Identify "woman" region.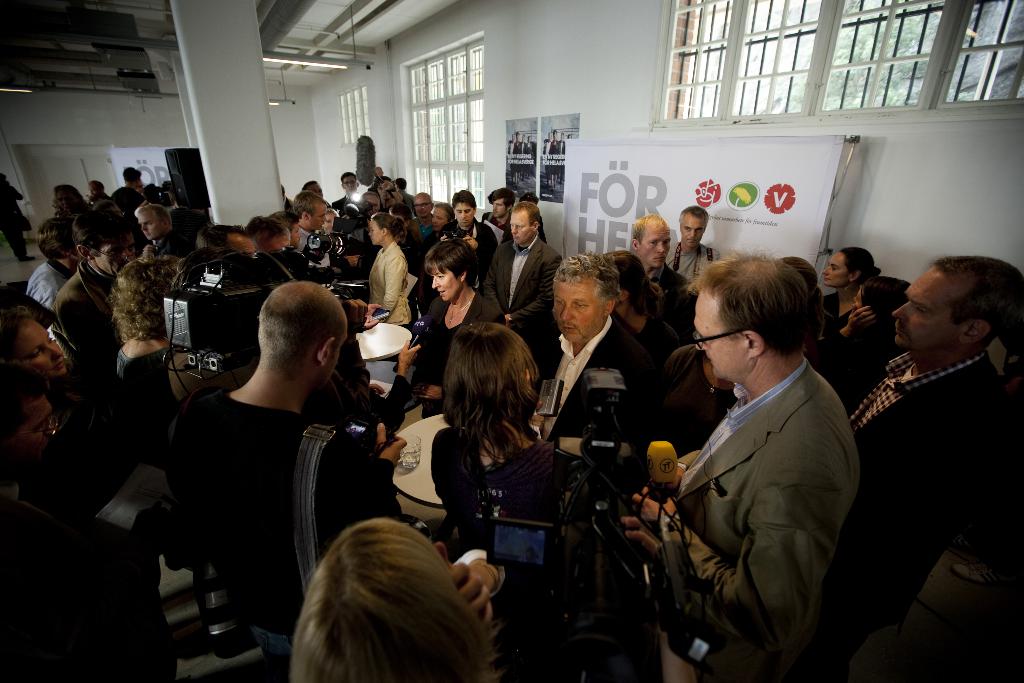
Region: {"left": 815, "top": 273, "right": 912, "bottom": 416}.
